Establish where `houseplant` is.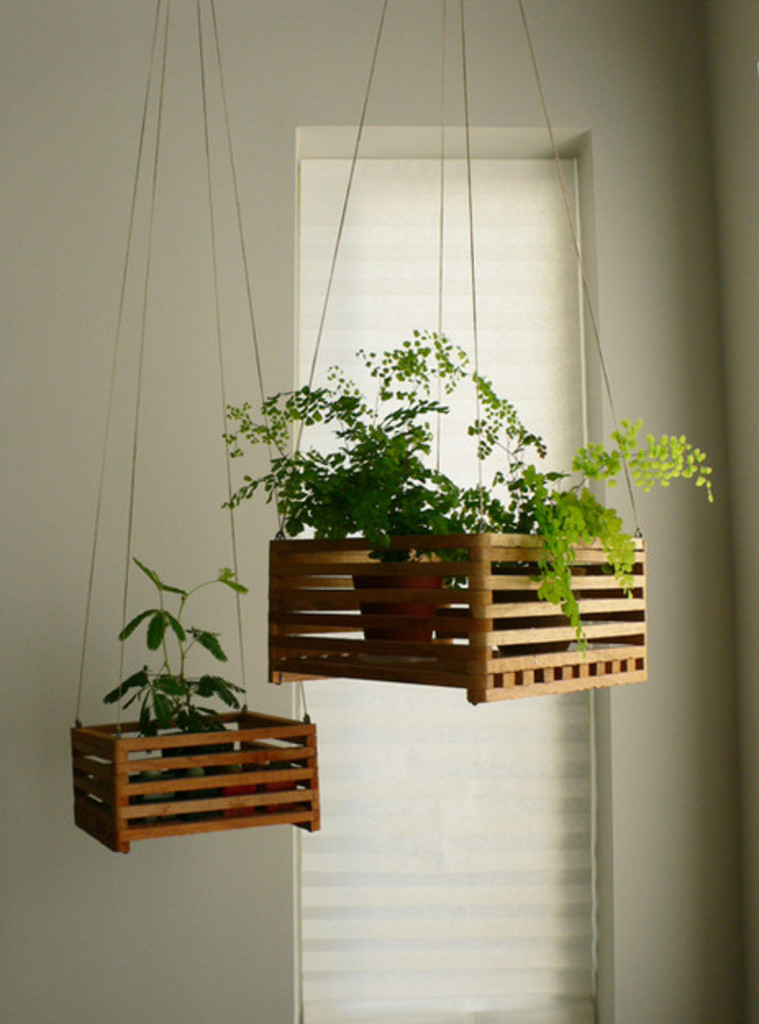
Established at locate(62, 547, 331, 855).
